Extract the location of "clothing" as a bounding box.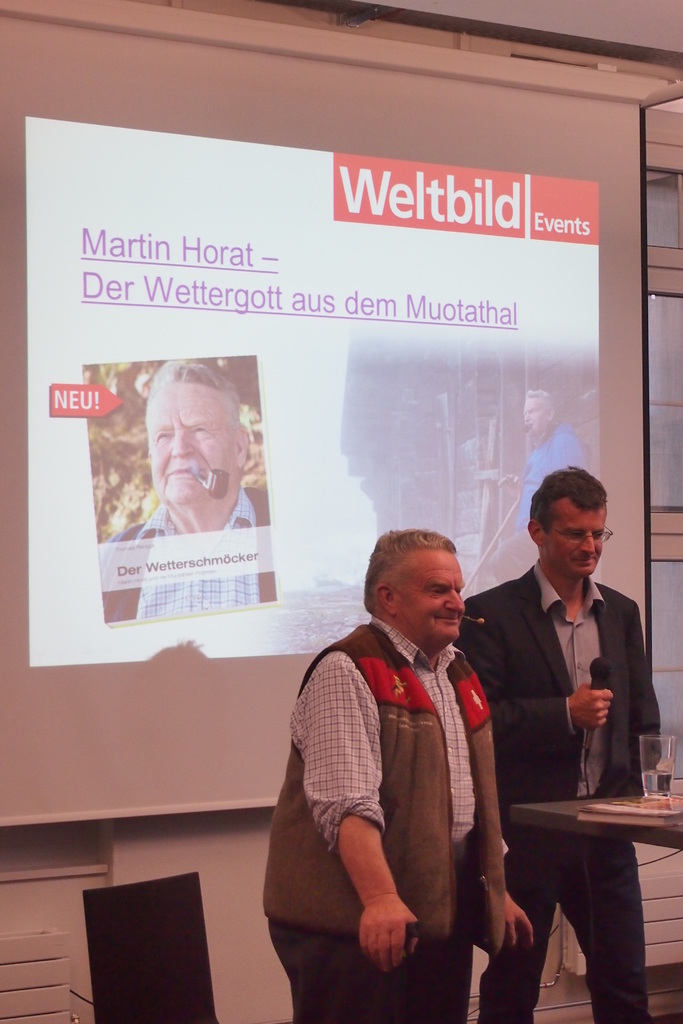
<region>475, 419, 585, 590</region>.
